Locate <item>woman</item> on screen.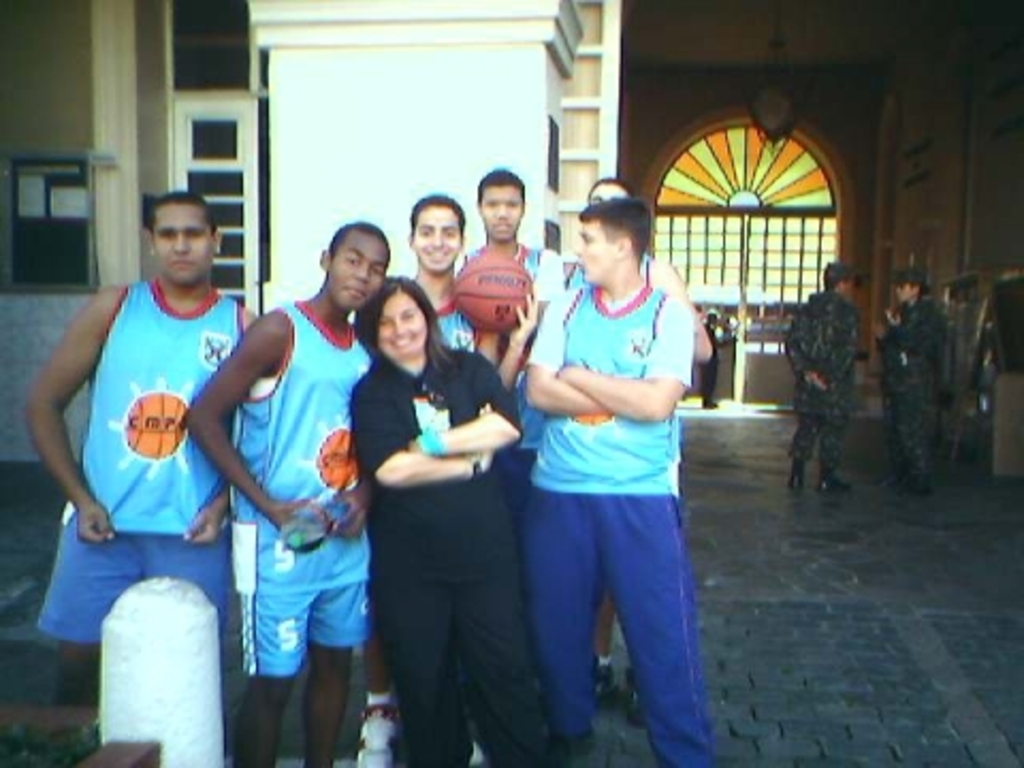
On screen at 350,252,535,767.
